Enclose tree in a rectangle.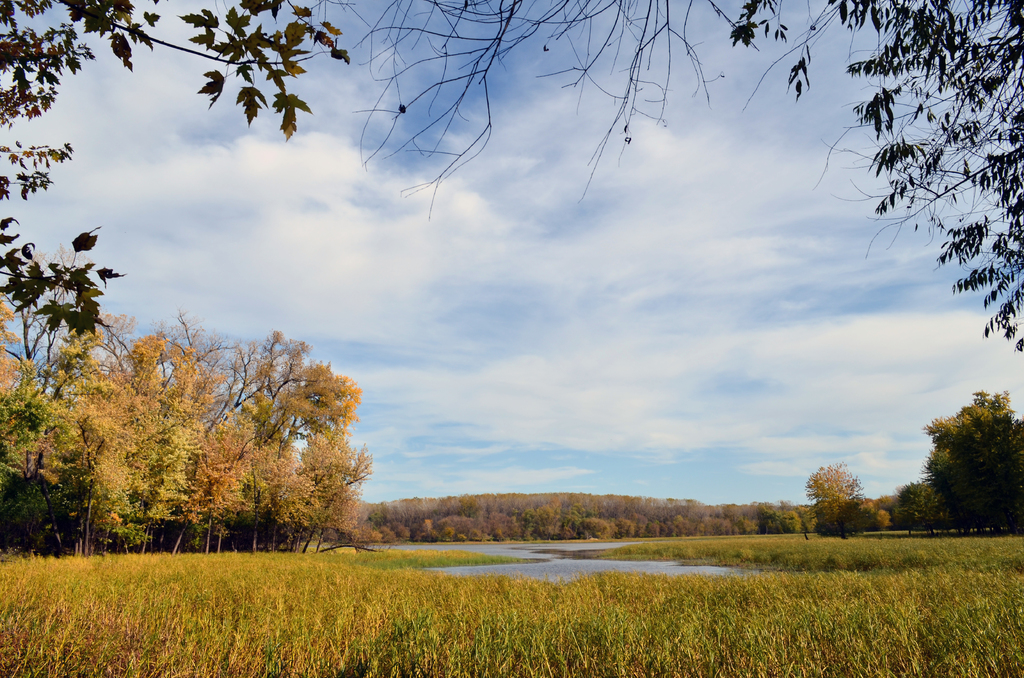
x1=0, y1=0, x2=363, y2=332.
